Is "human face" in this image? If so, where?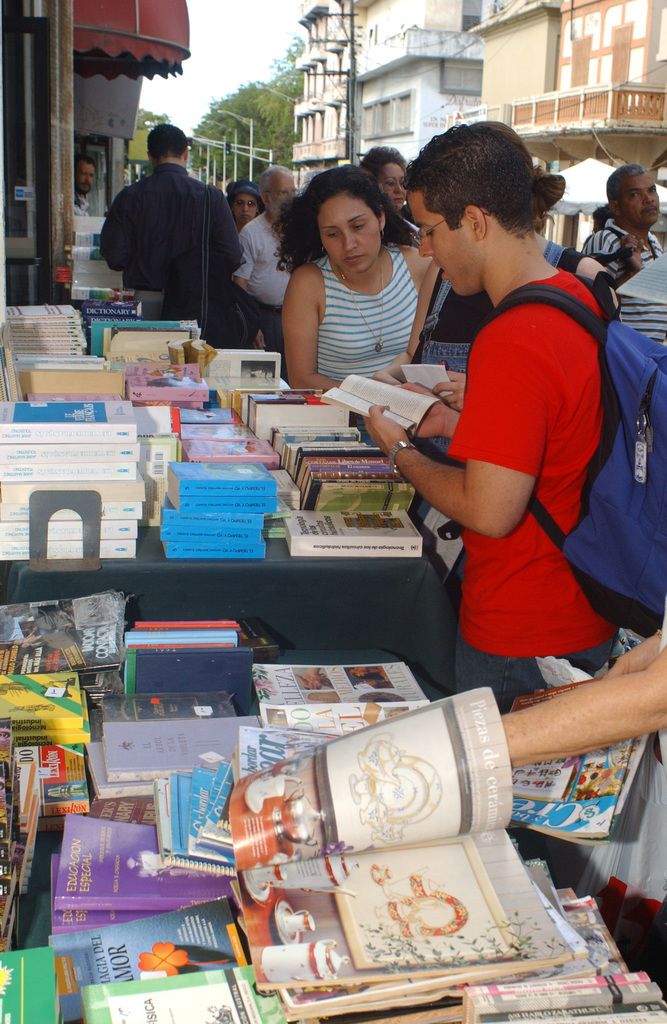
Yes, at 620/179/659/222.
